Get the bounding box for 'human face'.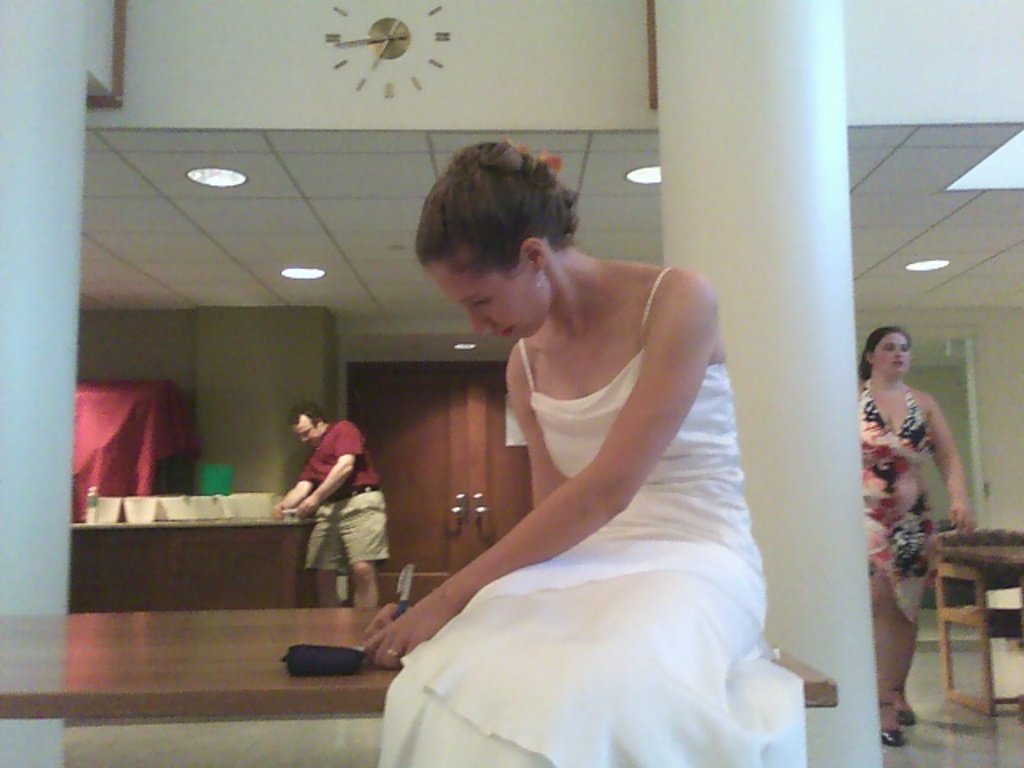
<box>434,264,538,336</box>.
